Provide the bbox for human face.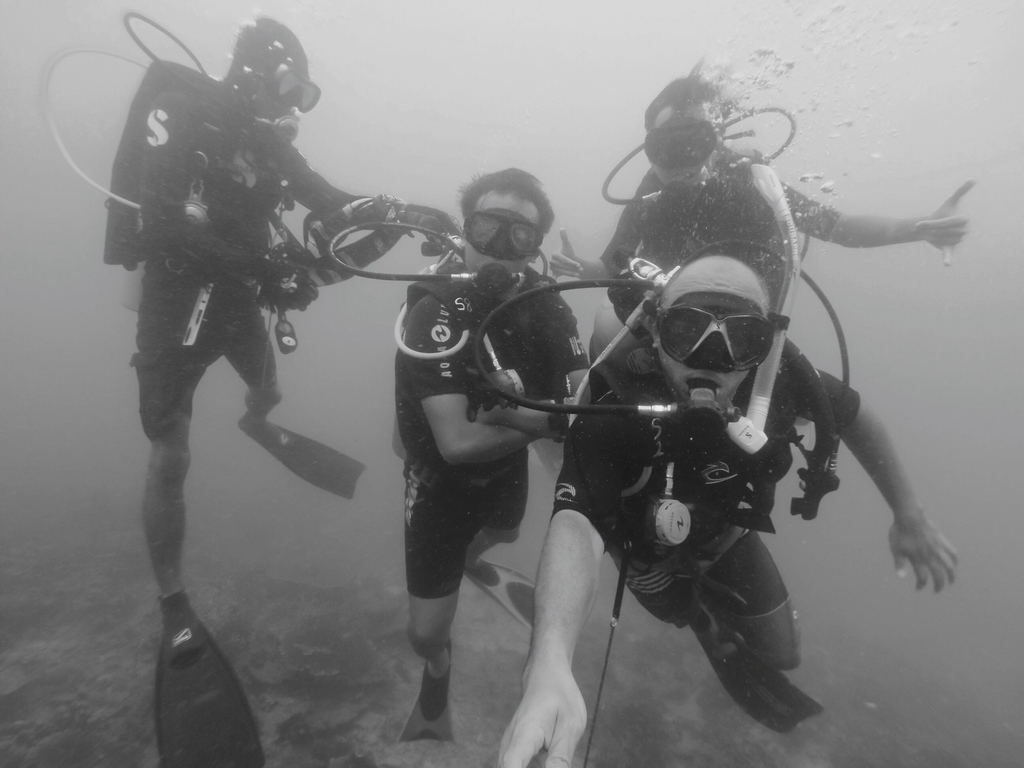
(left=467, top=192, right=538, bottom=275).
